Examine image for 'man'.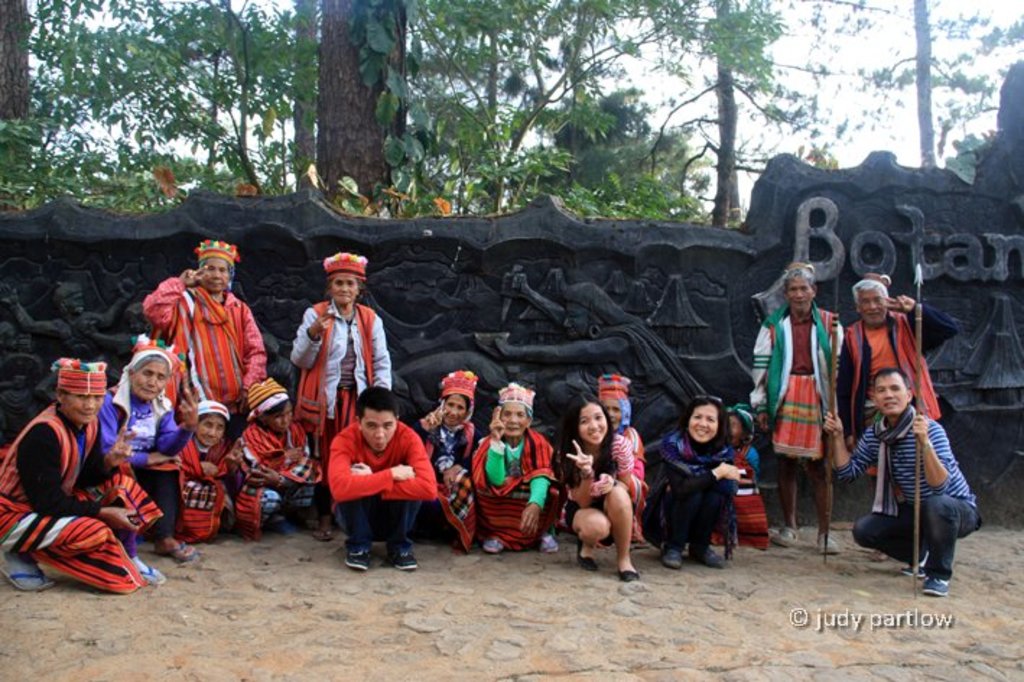
Examination result: 820, 367, 984, 594.
